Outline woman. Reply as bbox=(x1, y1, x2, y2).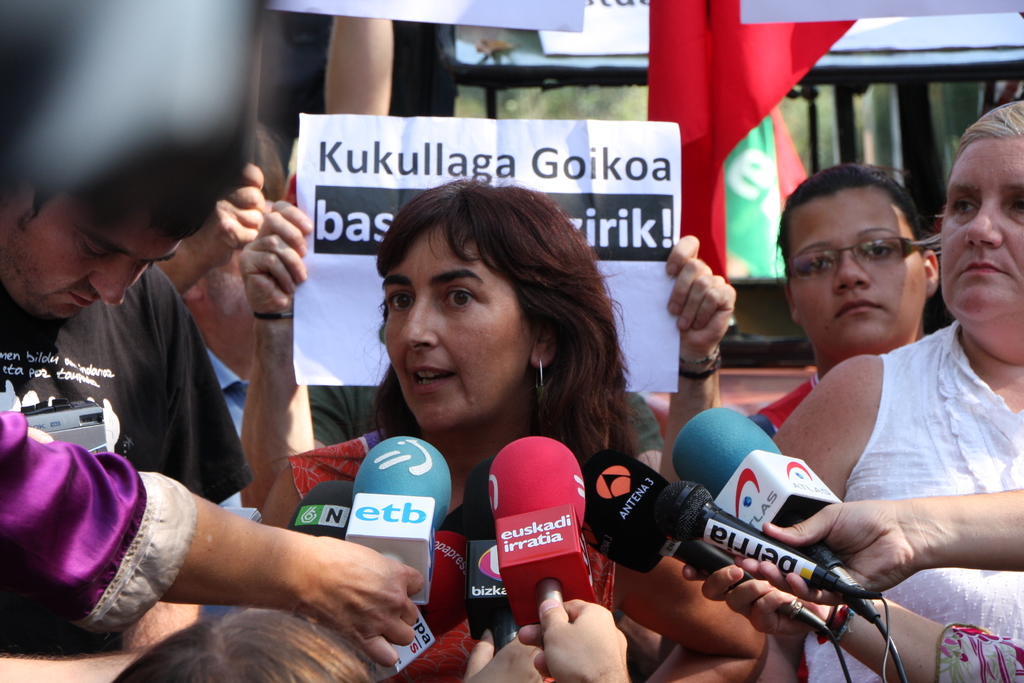
bbox=(771, 98, 1023, 682).
